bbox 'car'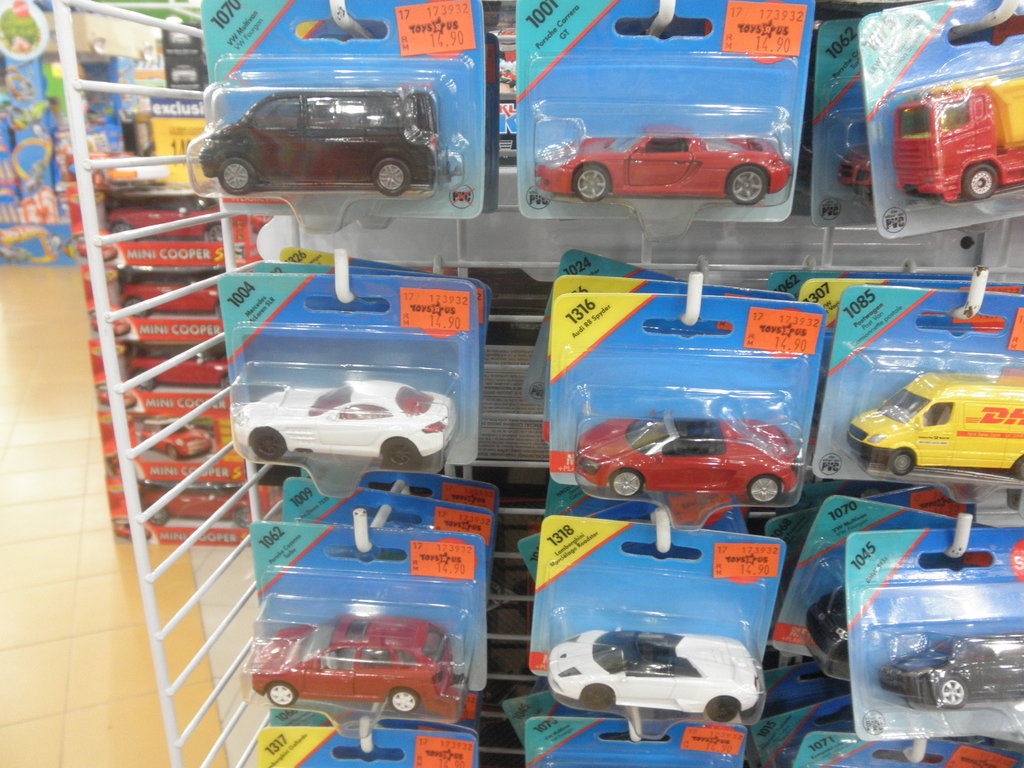
532/137/793/200
